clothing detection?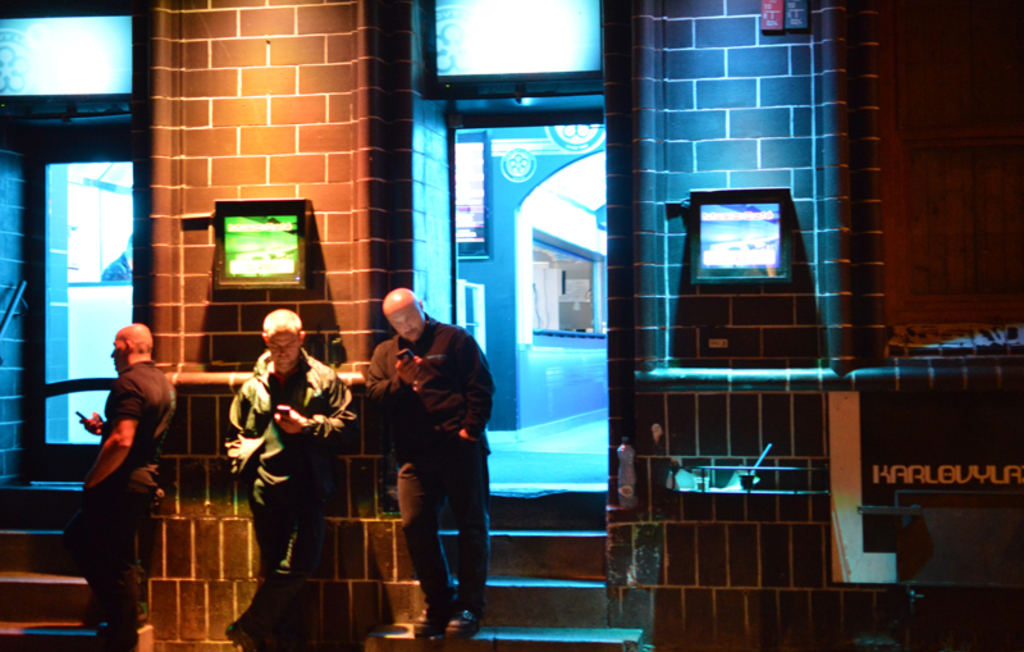
[356, 282, 490, 608]
